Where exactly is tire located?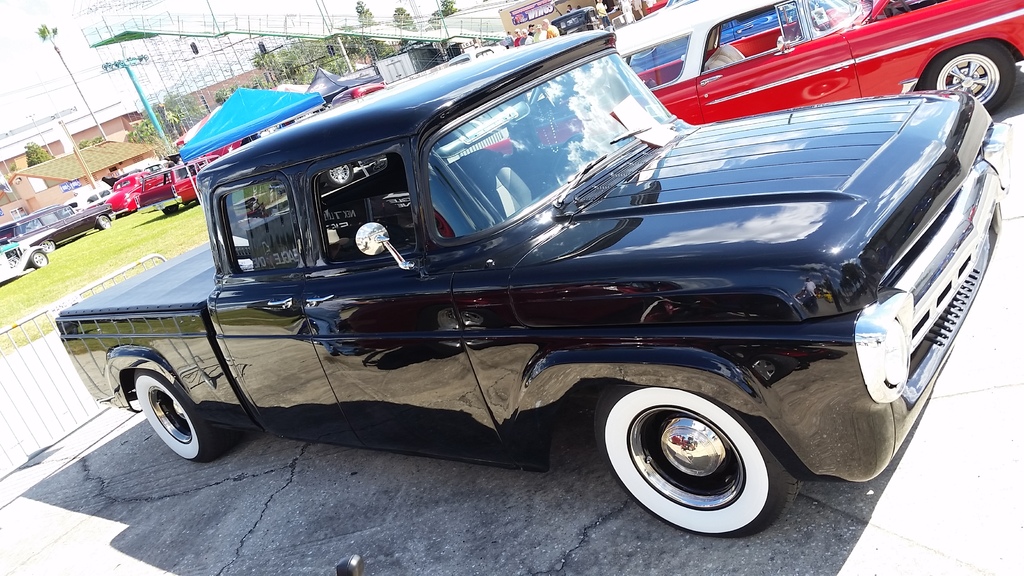
Its bounding box is 32, 254, 47, 269.
